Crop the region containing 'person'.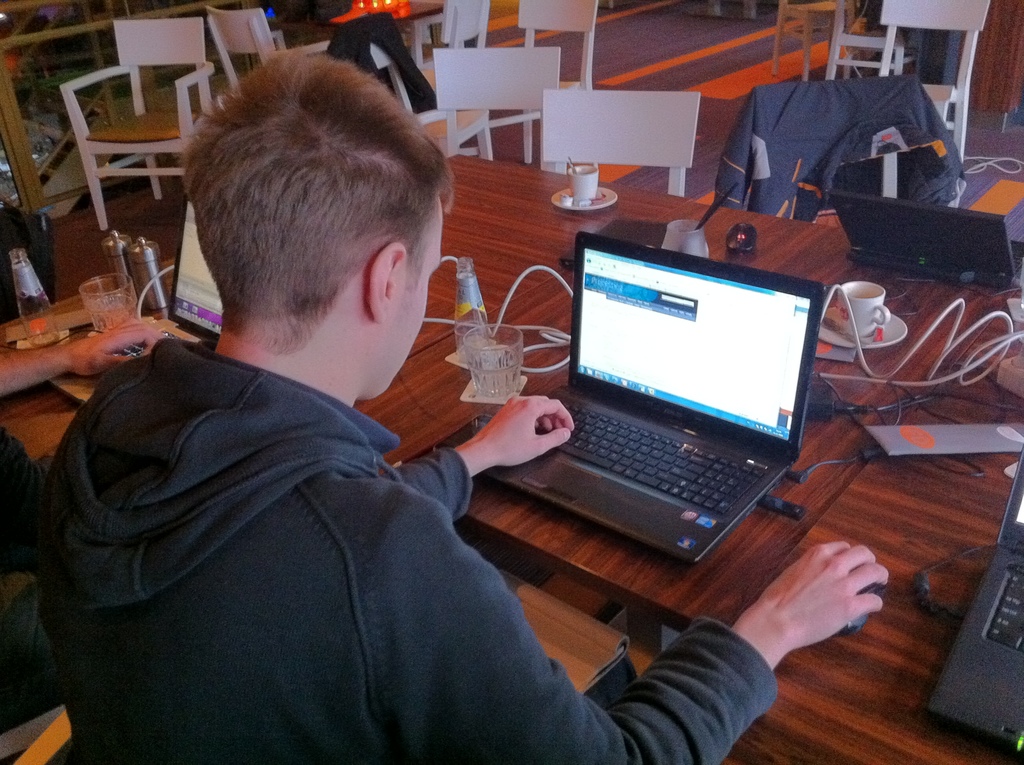
Crop region: 36:51:888:764.
